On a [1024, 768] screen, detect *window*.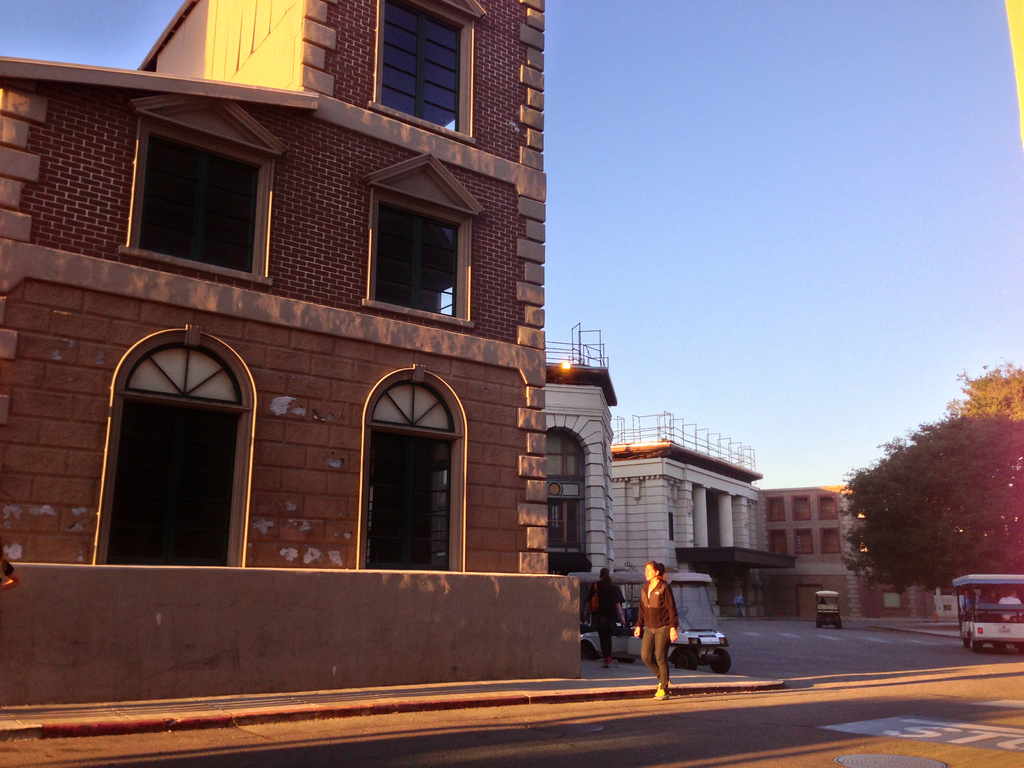
134,114,266,278.
